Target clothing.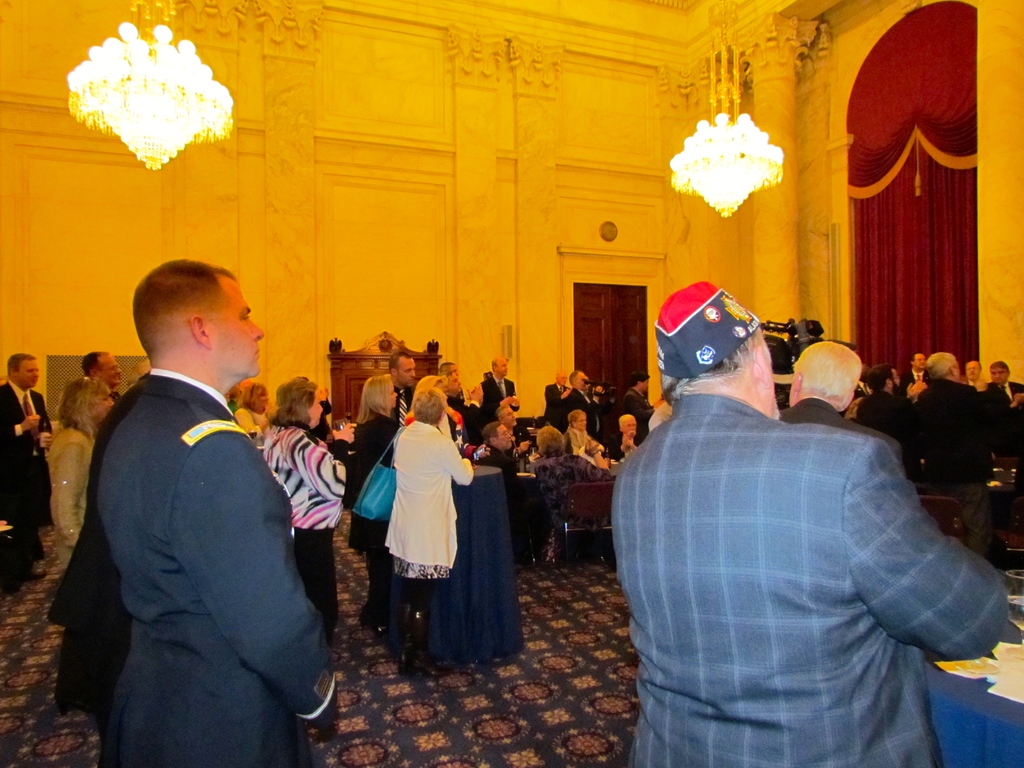
Target region: select_region(778, 398, 899, 455).
